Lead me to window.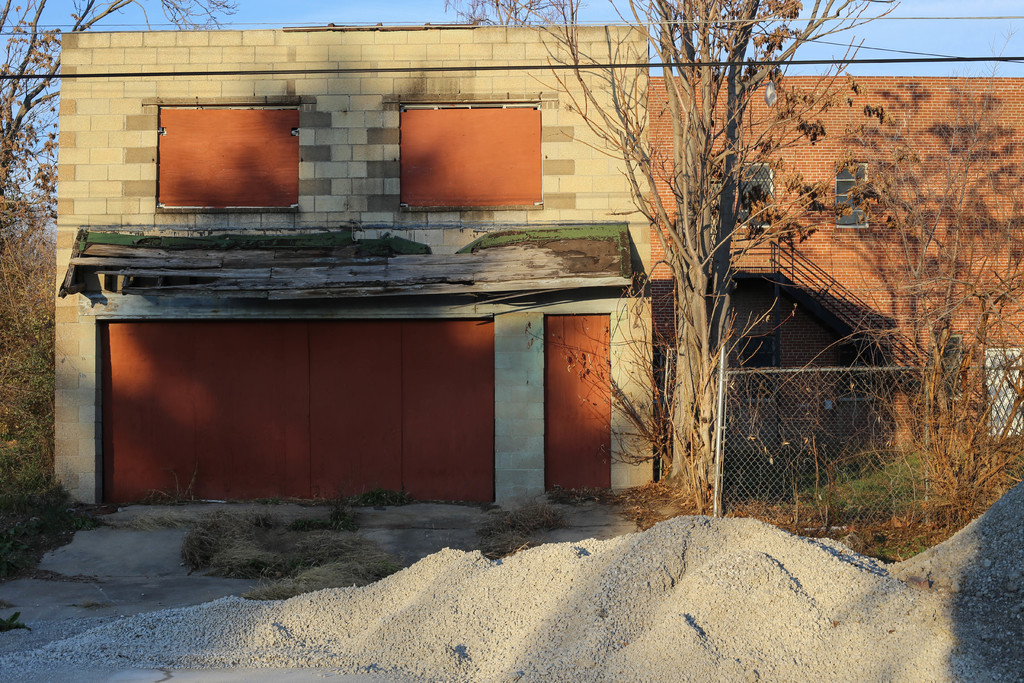
Lead to box(153, 96, 299, 215).
